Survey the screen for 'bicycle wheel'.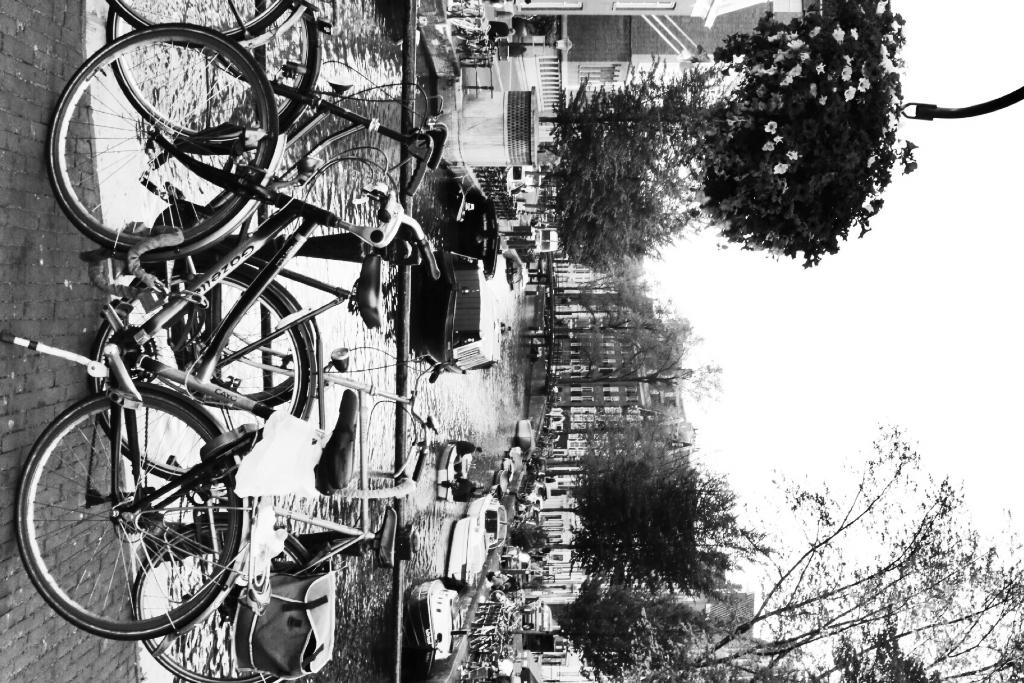
Survey found: rect(90, 258, 316, 488).
